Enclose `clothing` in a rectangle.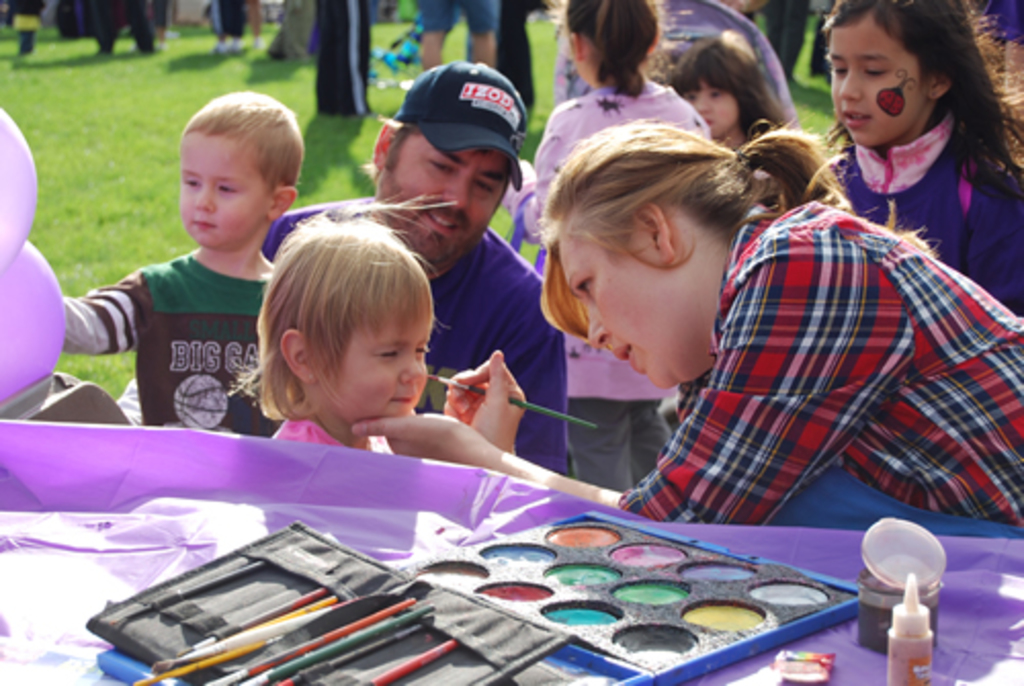
236:401:420:461.
